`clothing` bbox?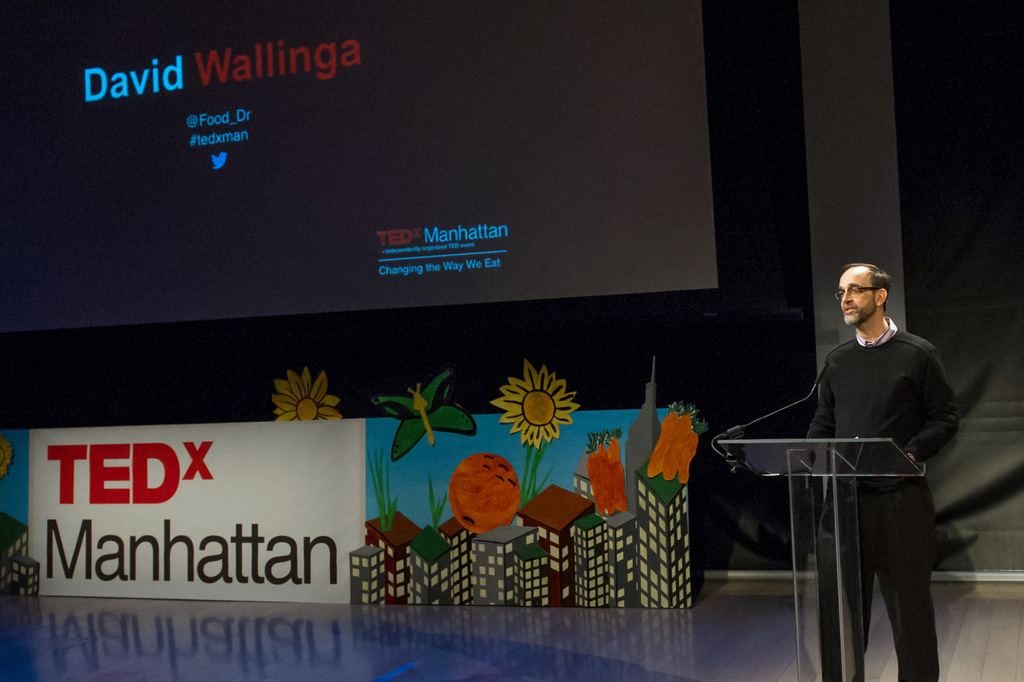
crop(806, 325, 959, 681)
